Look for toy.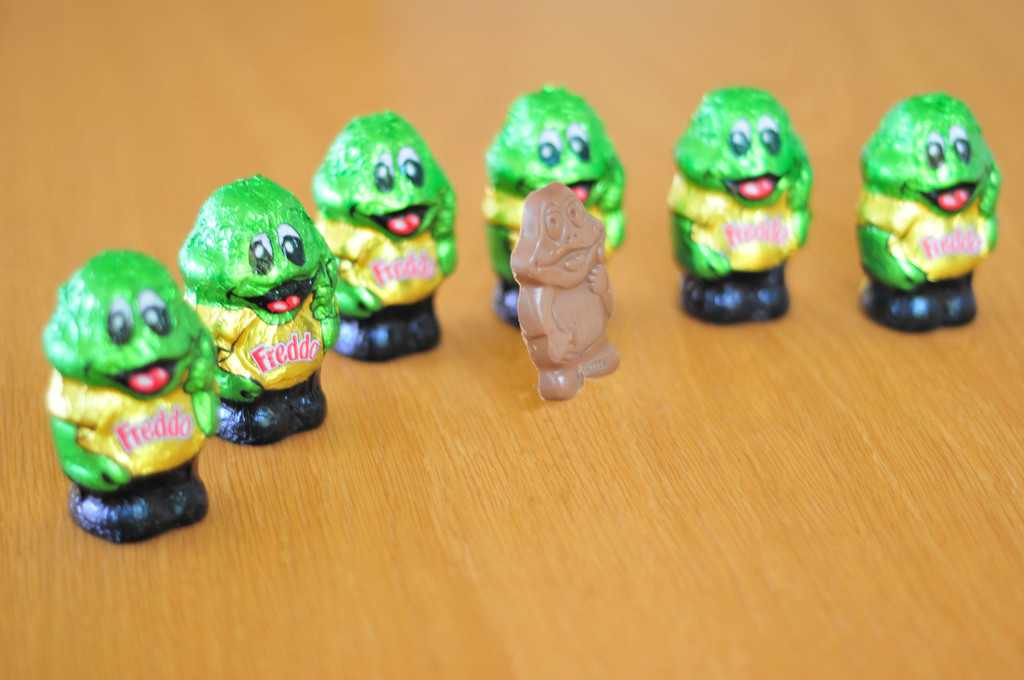
Found: detection(479, 80, 628, 324).
